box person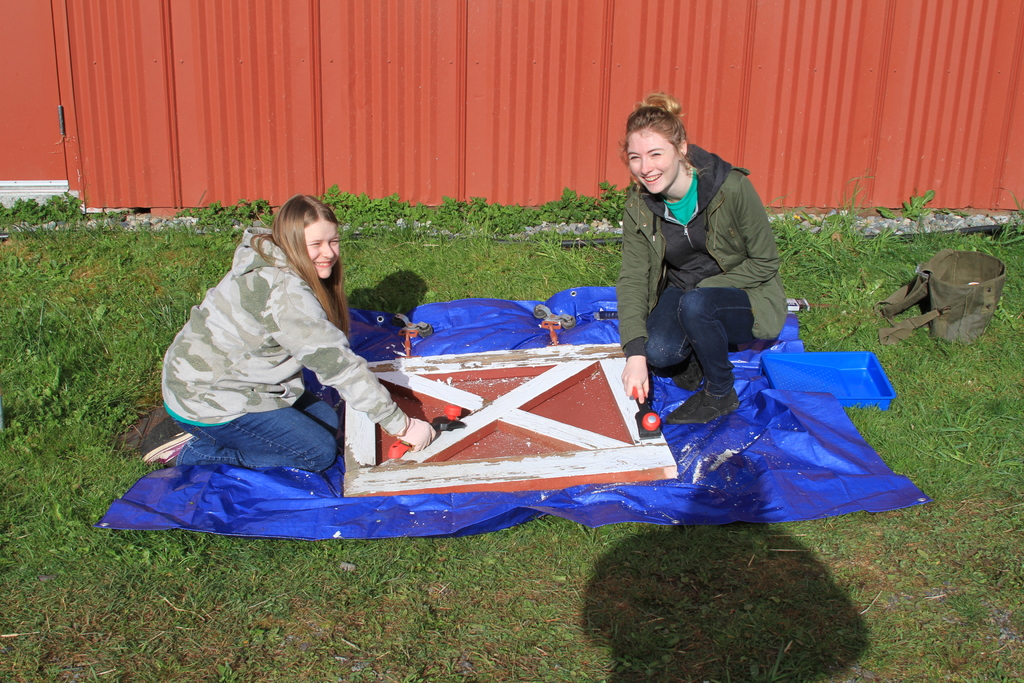
select_region(141, 195, 440, 473)
